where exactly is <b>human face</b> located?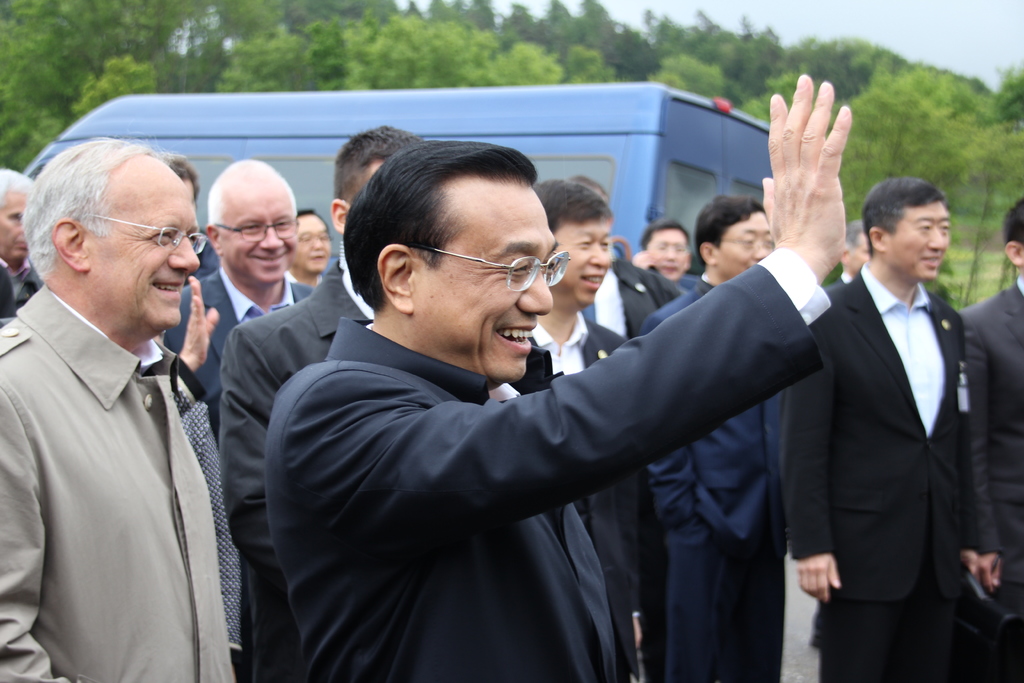
Its bounding box is (884, 199, 951, 282).
